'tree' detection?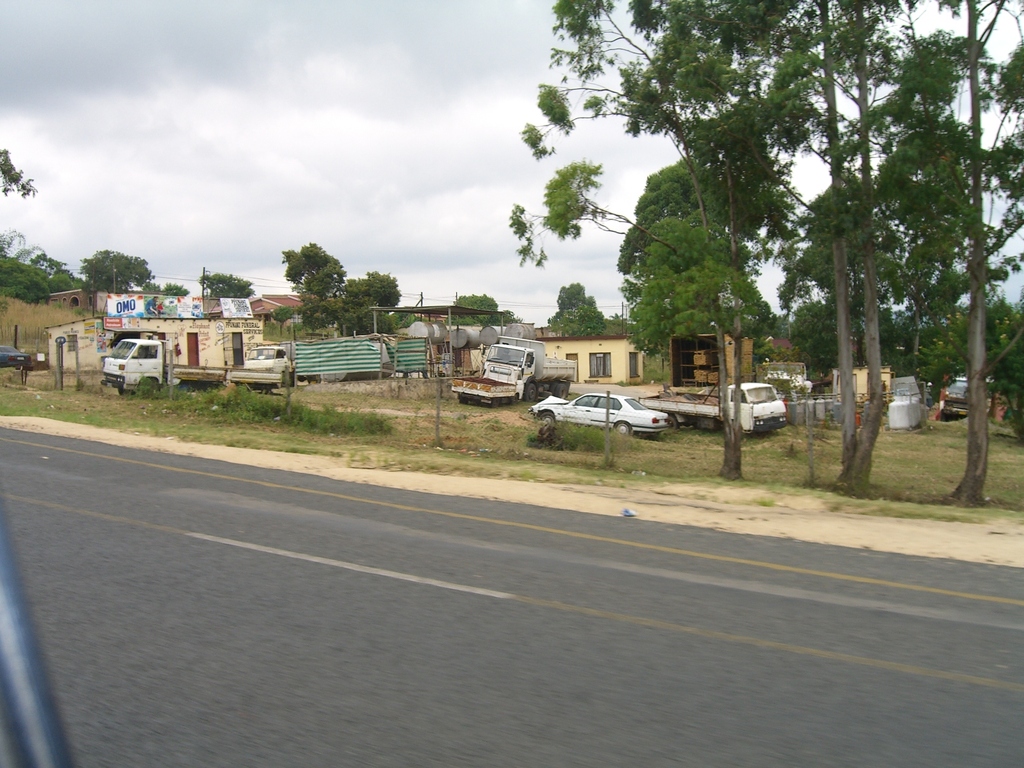
[x1=196, y1=263, x2=256, y2=311]
